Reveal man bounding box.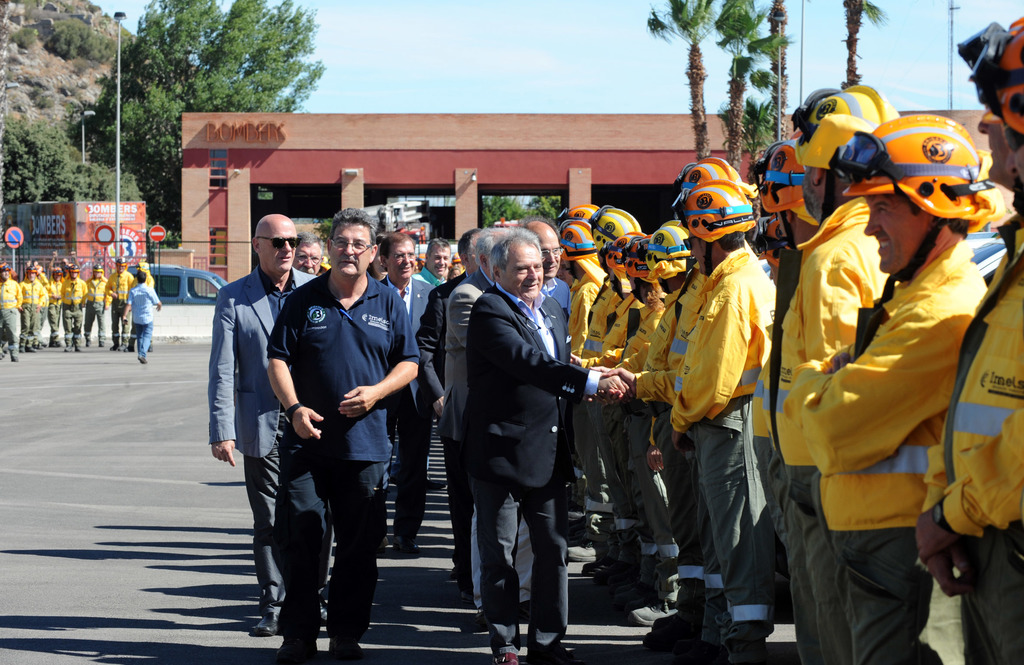
Revealed: Rect(207, 212, 331, 634).
